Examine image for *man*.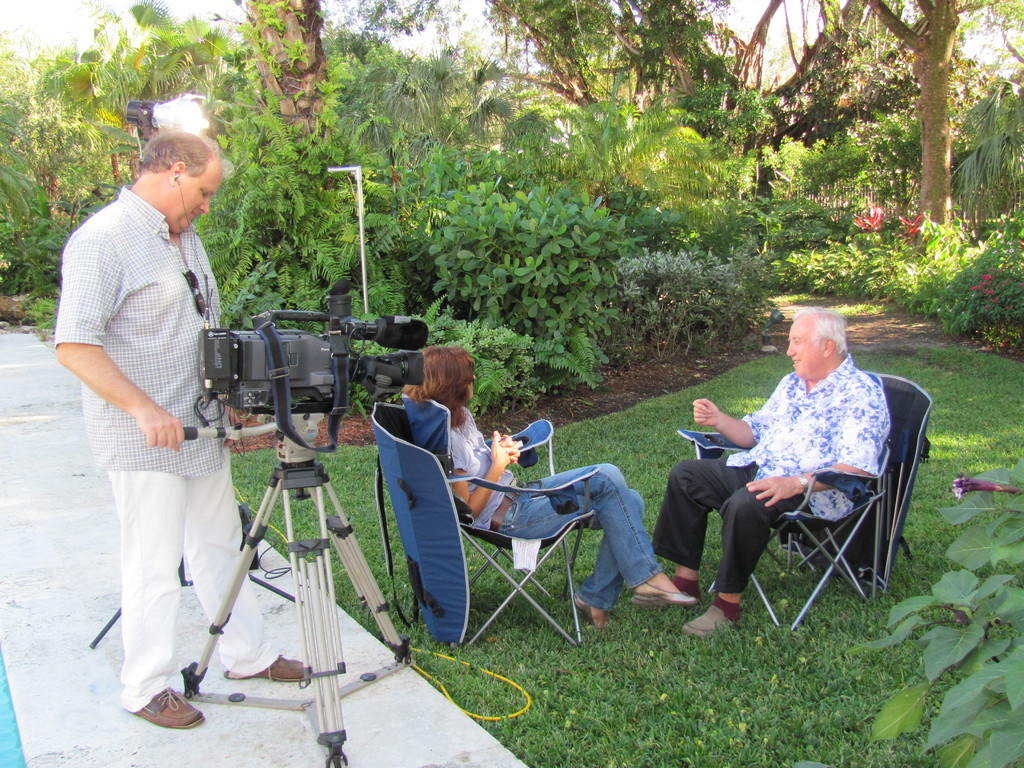
Examination result: crop(54, 131, 304, 728).
